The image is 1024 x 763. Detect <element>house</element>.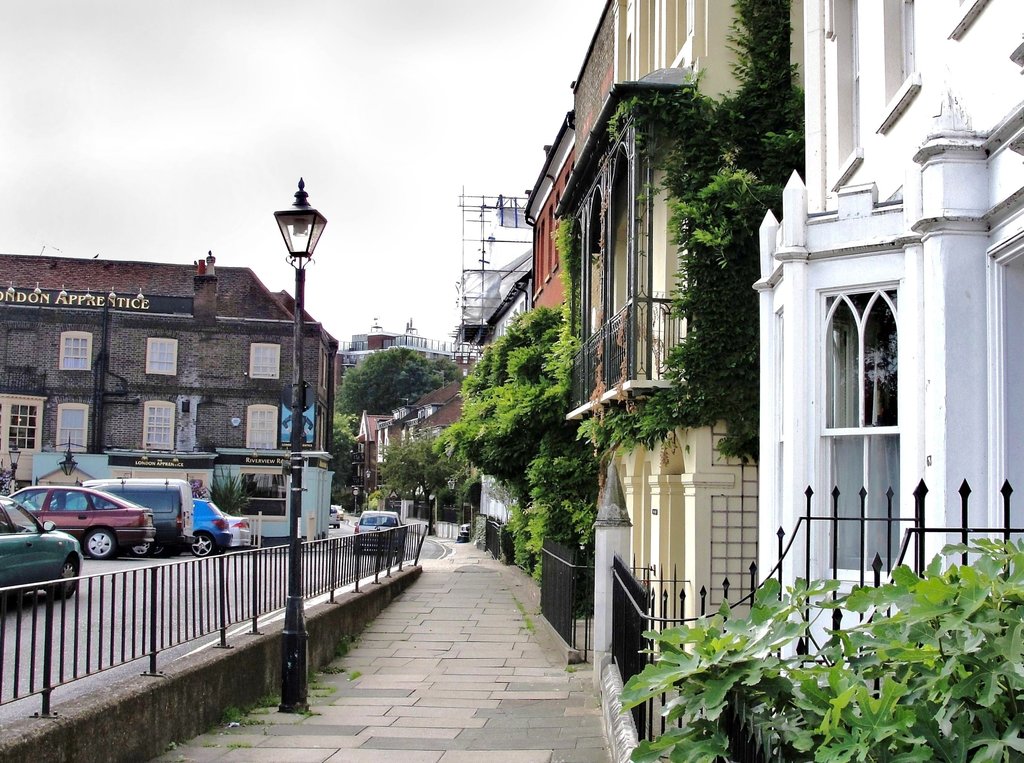
Detection: pyautogui.locateOnScreen(572, 0, 809, 660).
